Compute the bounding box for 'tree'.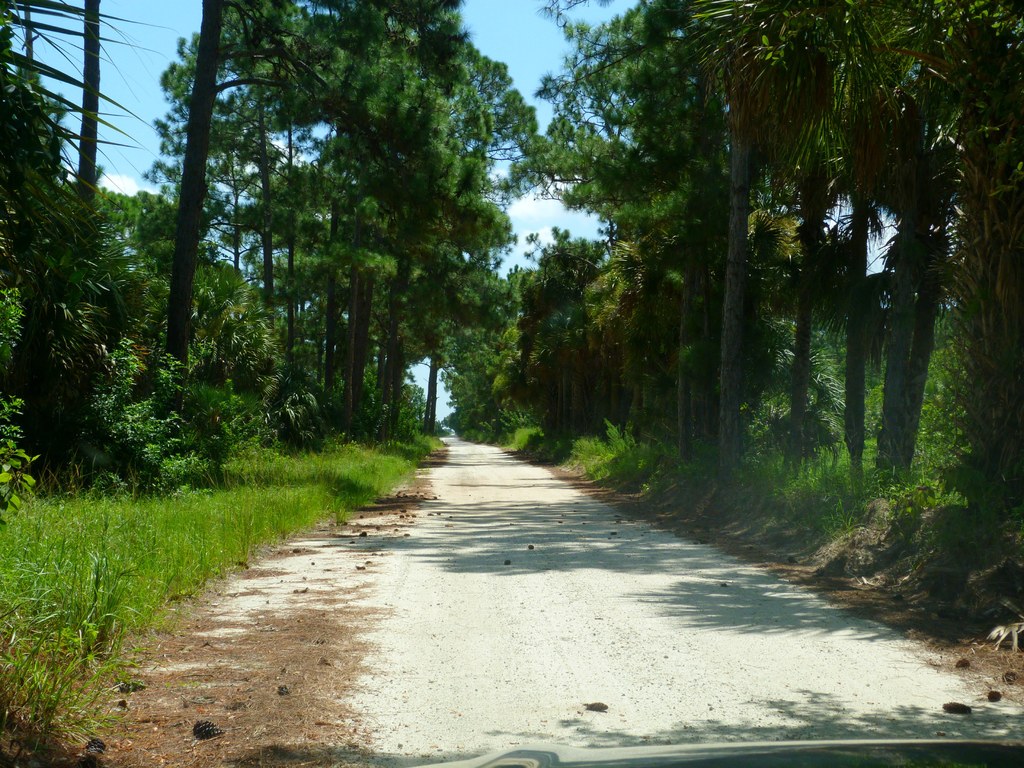
pyautogui.locateOnScreen(126, 44, 522, 460).
